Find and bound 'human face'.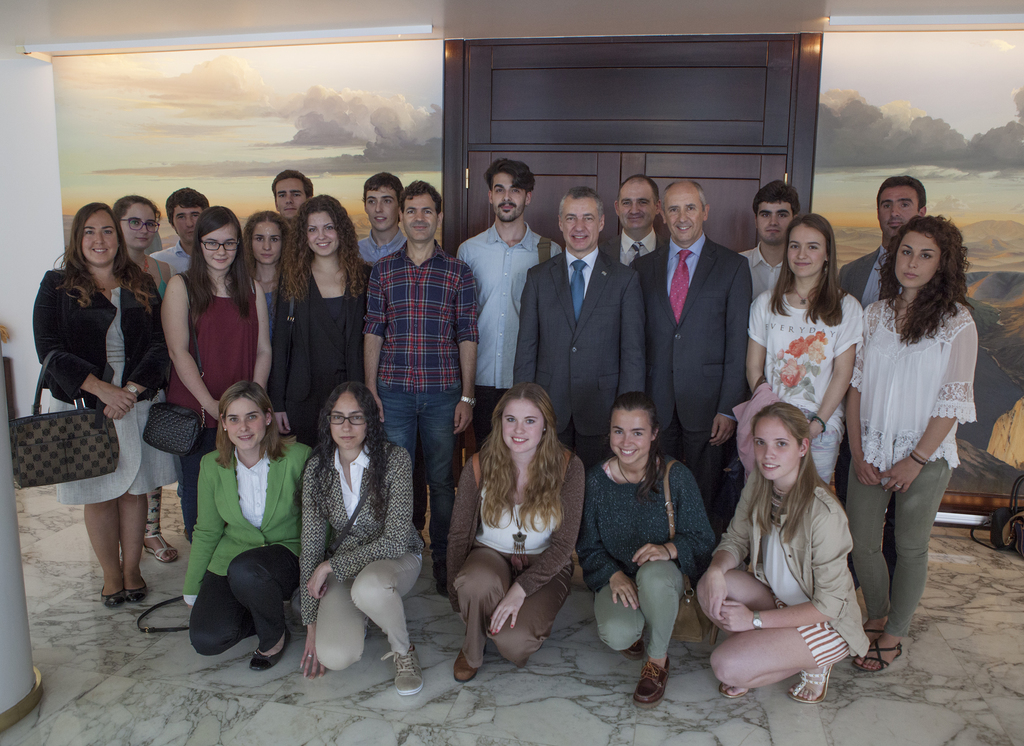
Bound: region(612, 401, 653, 470).
